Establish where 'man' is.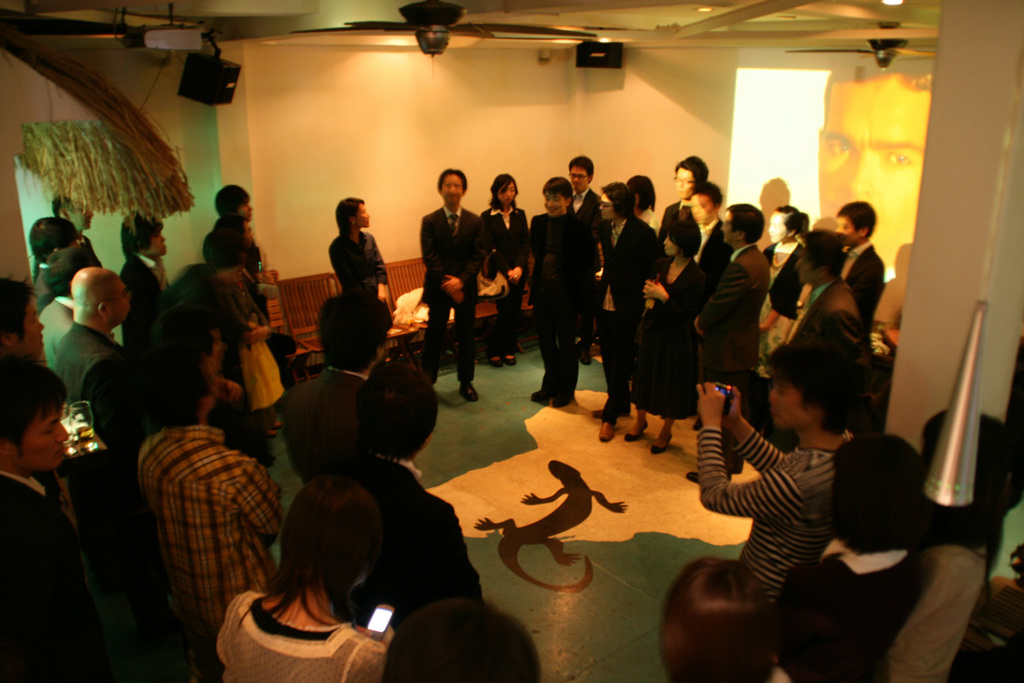
Established at crop(654, 152, 717, 238).
